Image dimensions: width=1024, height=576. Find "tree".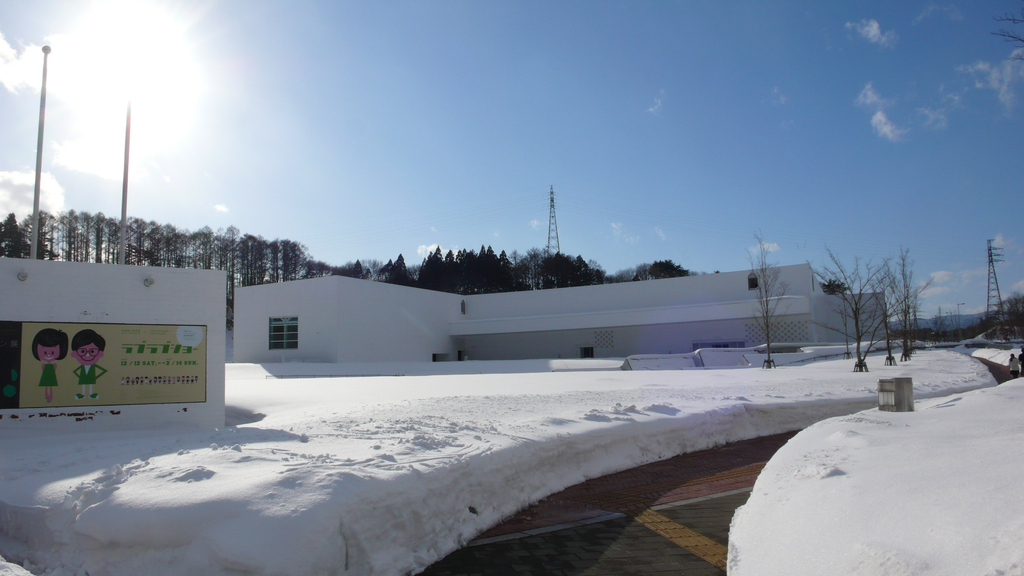
BBox(795, 238, 901, 382).
